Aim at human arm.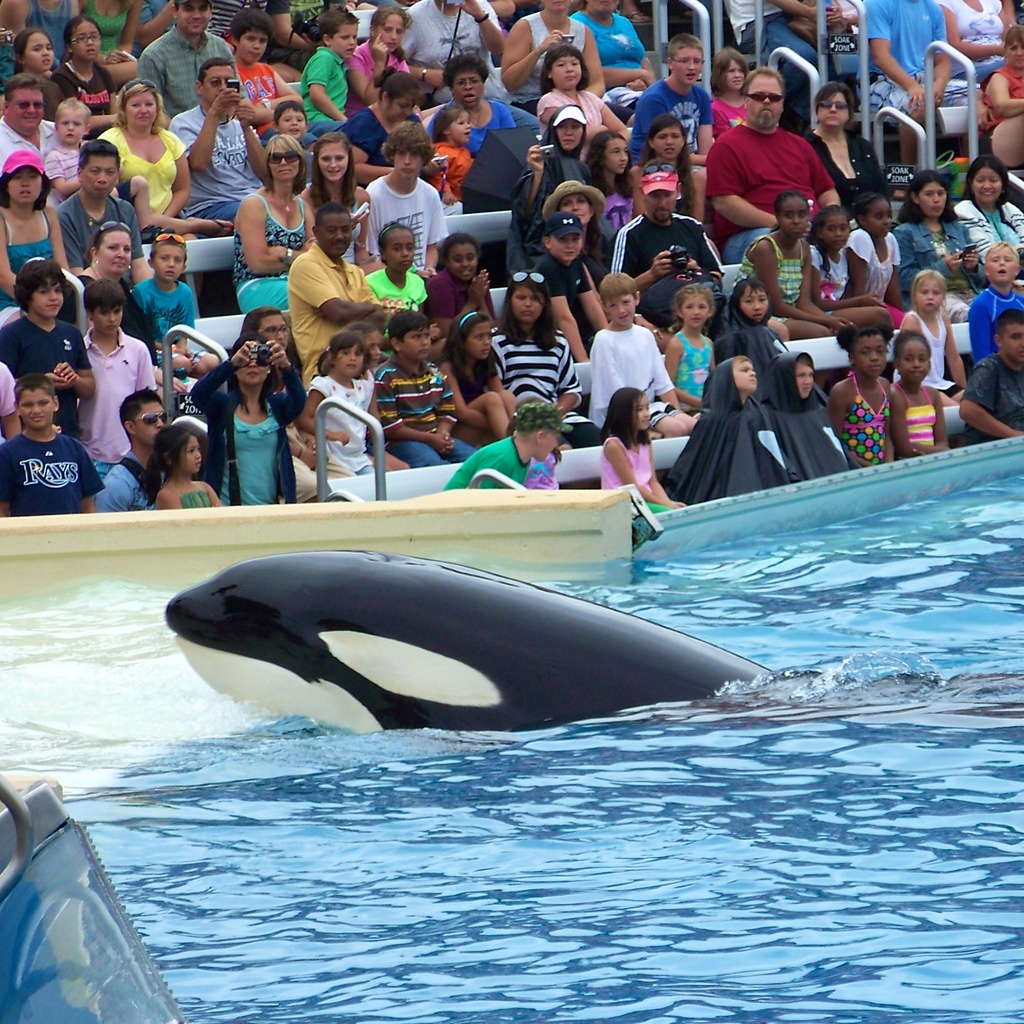
Aimed at {"left": 47, "top": 152, "right": 83, "bottom": 197}.
